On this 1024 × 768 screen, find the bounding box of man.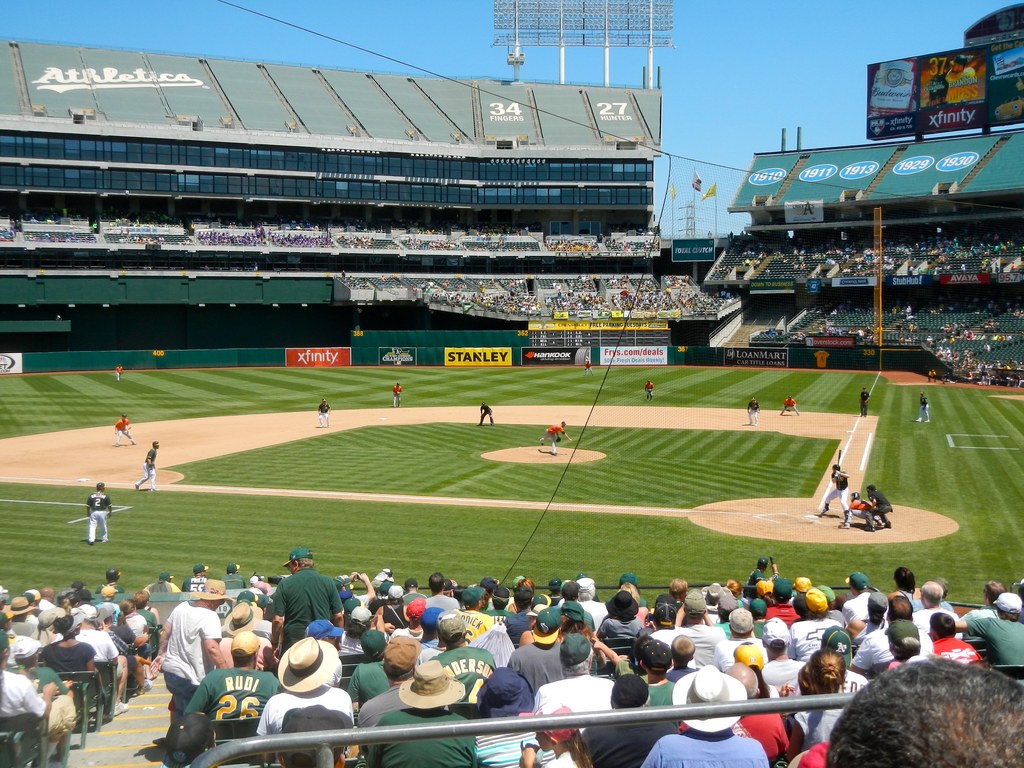
Bounding box: <bbox>339, 268, 348, 280</bbox>.
